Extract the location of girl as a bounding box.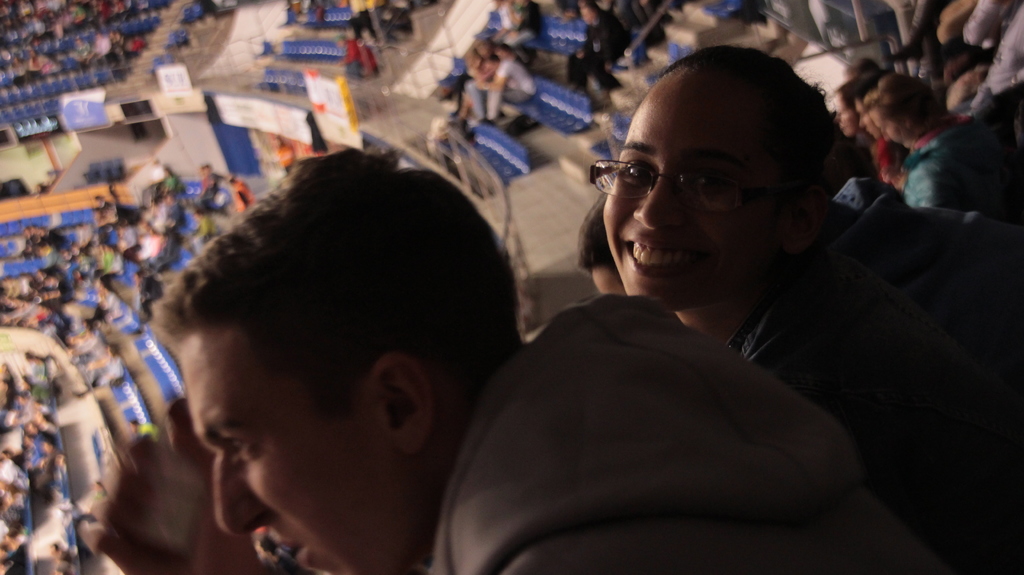
[588,40,1023,574].
